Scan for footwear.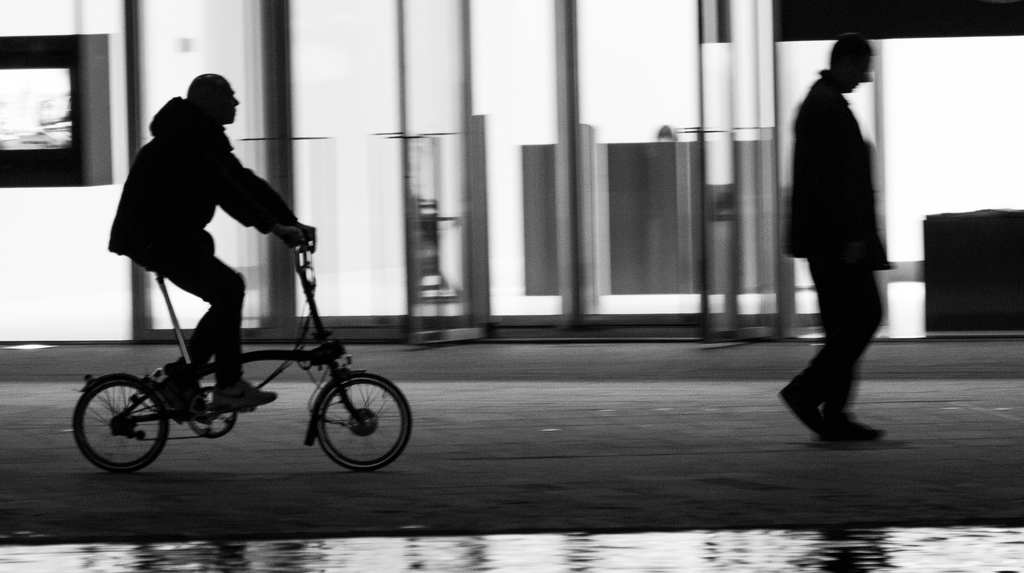
Scan result: box(826, 416, 886, 439).
